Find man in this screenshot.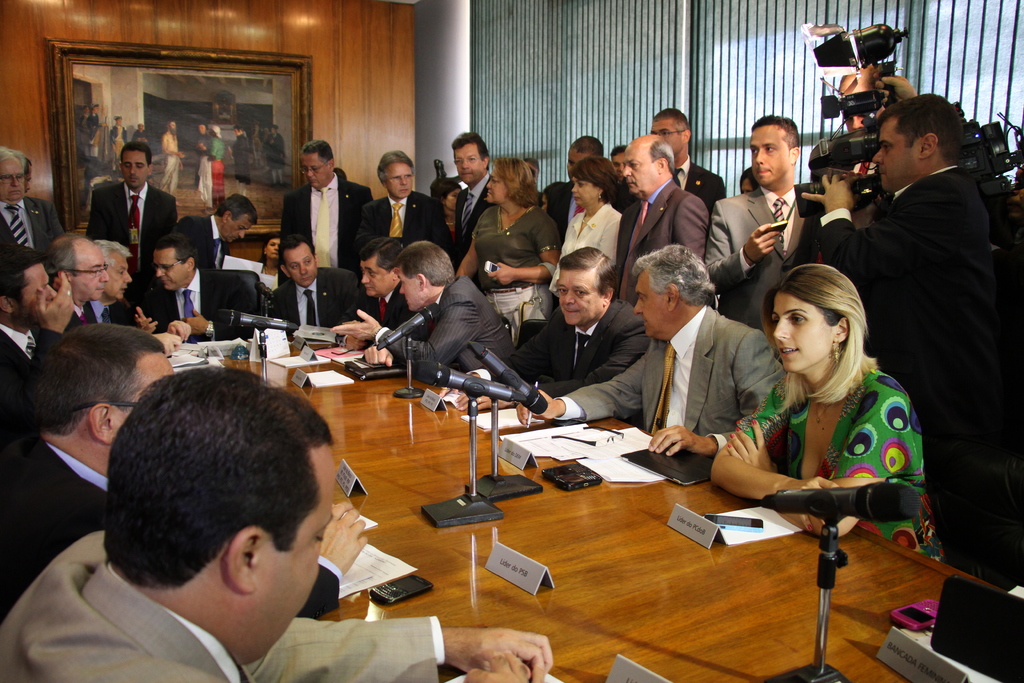
The bounding box for man is {"x1": 813, "y1": 94, "x2": 1023, "y2": 570}.
